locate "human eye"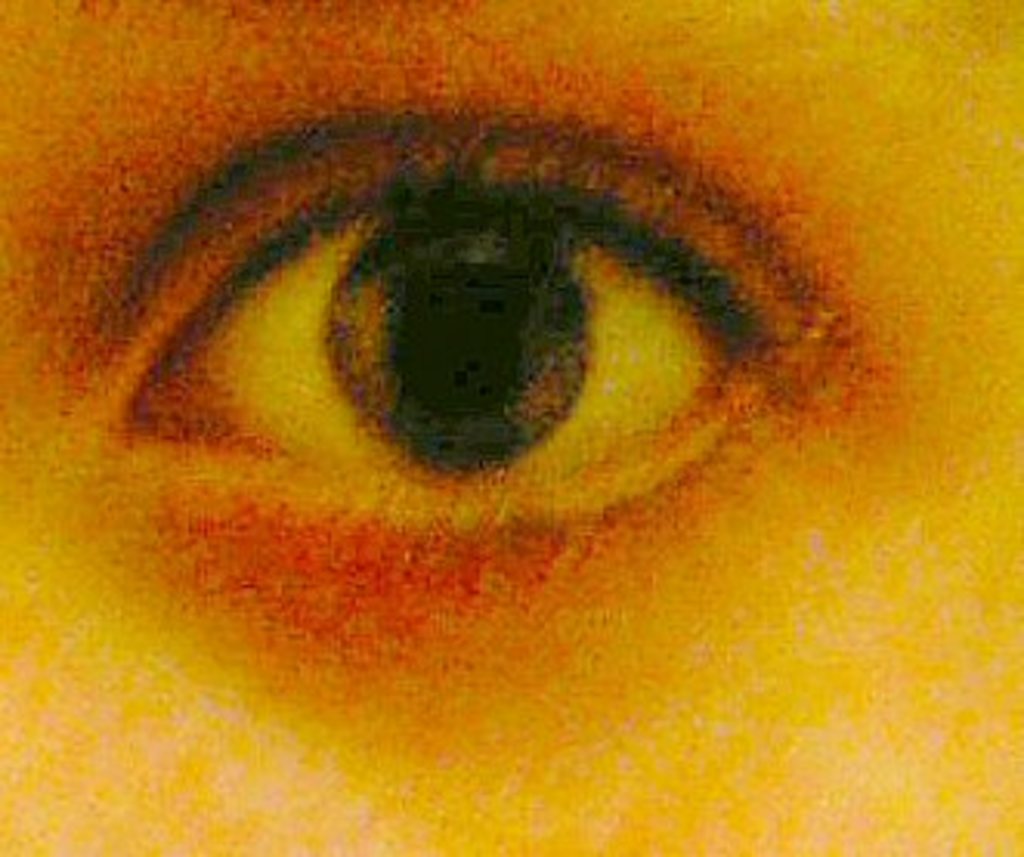
x1=40, y1=84, x2=925, y2=631
